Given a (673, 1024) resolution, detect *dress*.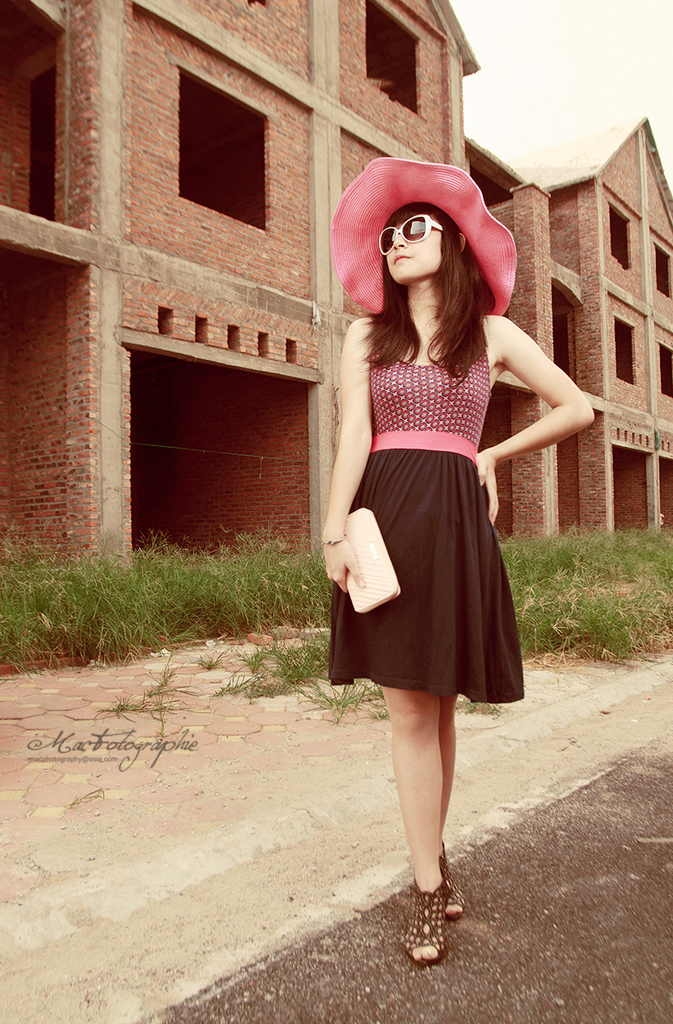
x1=329, y1=358, x2=529, y2=709.
